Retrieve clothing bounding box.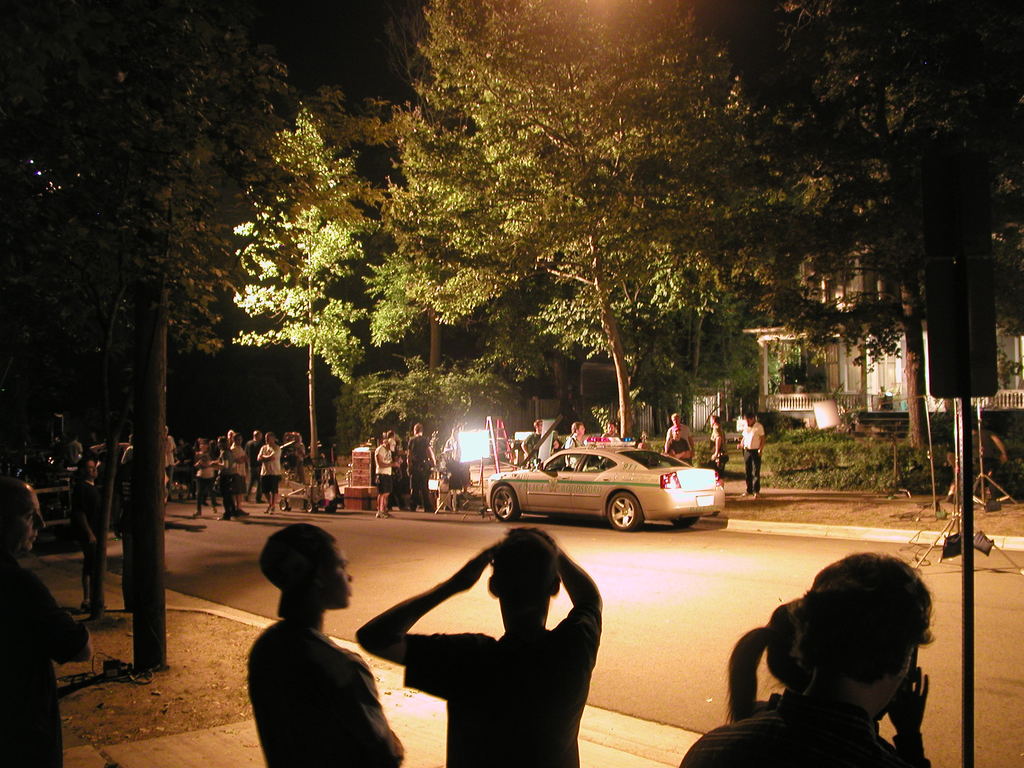
Bounding box: [231, 445, 246, 494].
